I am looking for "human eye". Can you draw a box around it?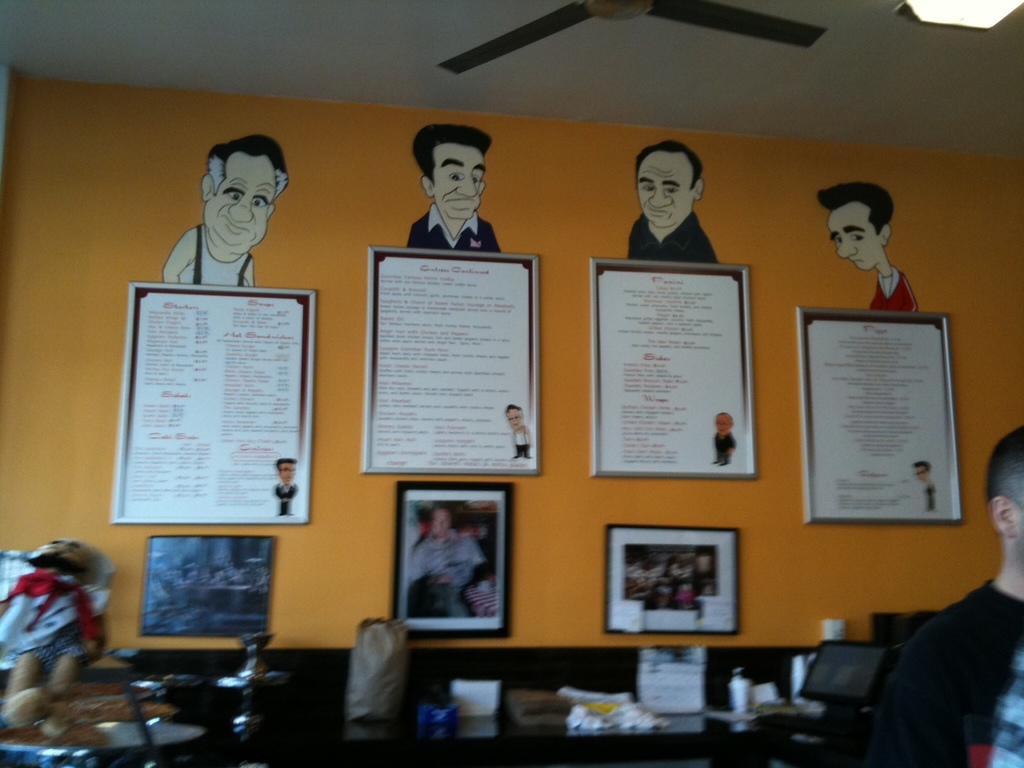
Sure, the bounding box is locate(251, 195, 266, 210).
